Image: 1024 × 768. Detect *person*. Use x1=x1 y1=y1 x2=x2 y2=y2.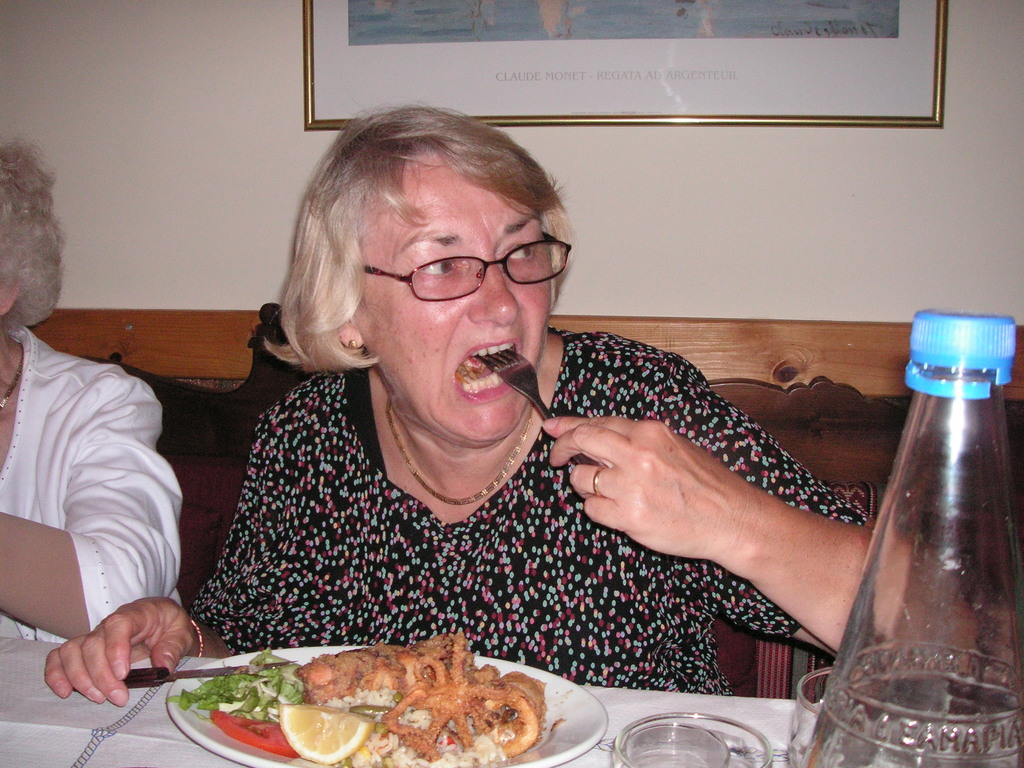
x1=9 y1=259 x2=227 y2=714.
